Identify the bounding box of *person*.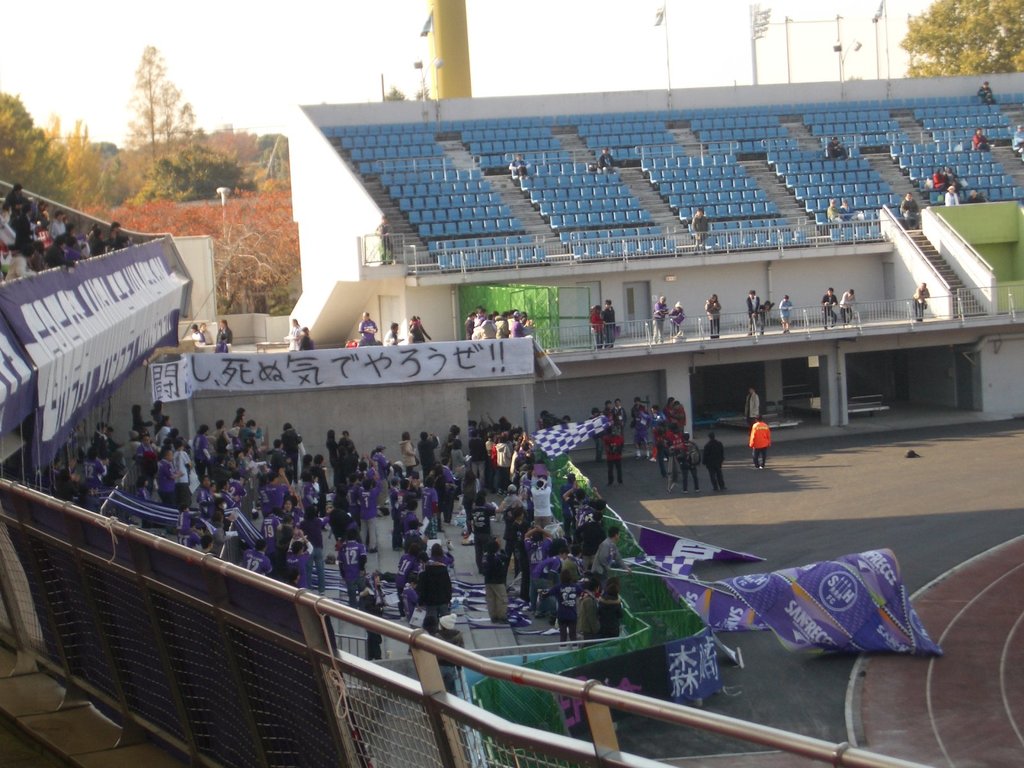
<box>706,425,739,483</box>.
